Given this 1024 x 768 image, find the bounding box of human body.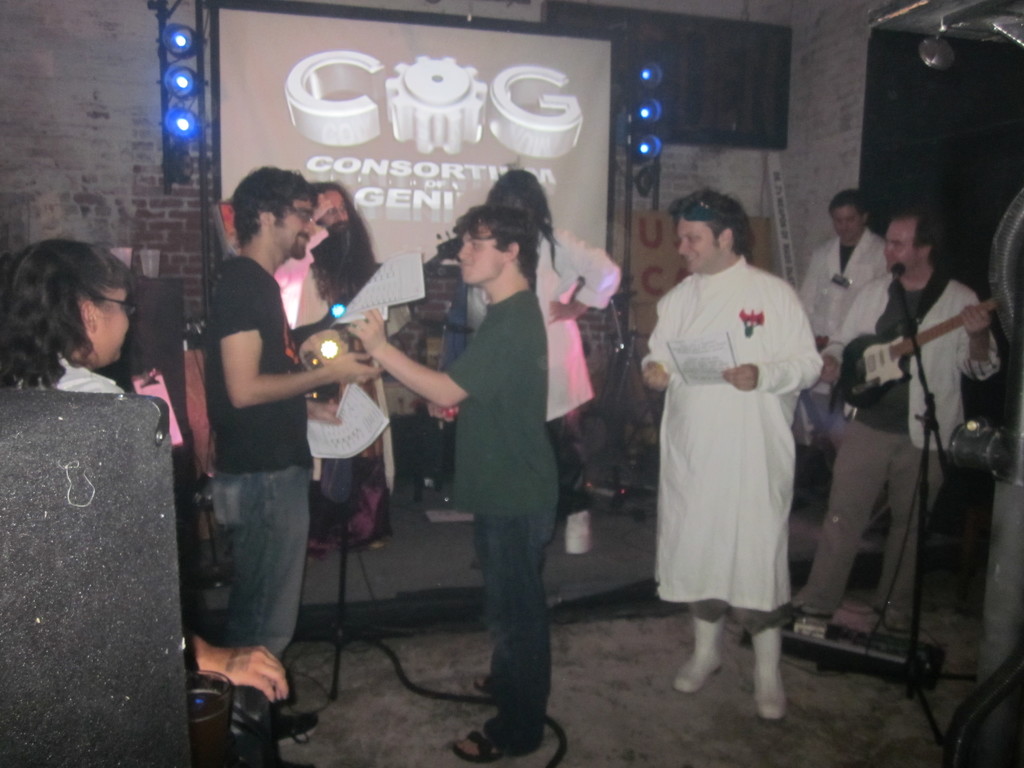
(493, 167, 620, 568).
